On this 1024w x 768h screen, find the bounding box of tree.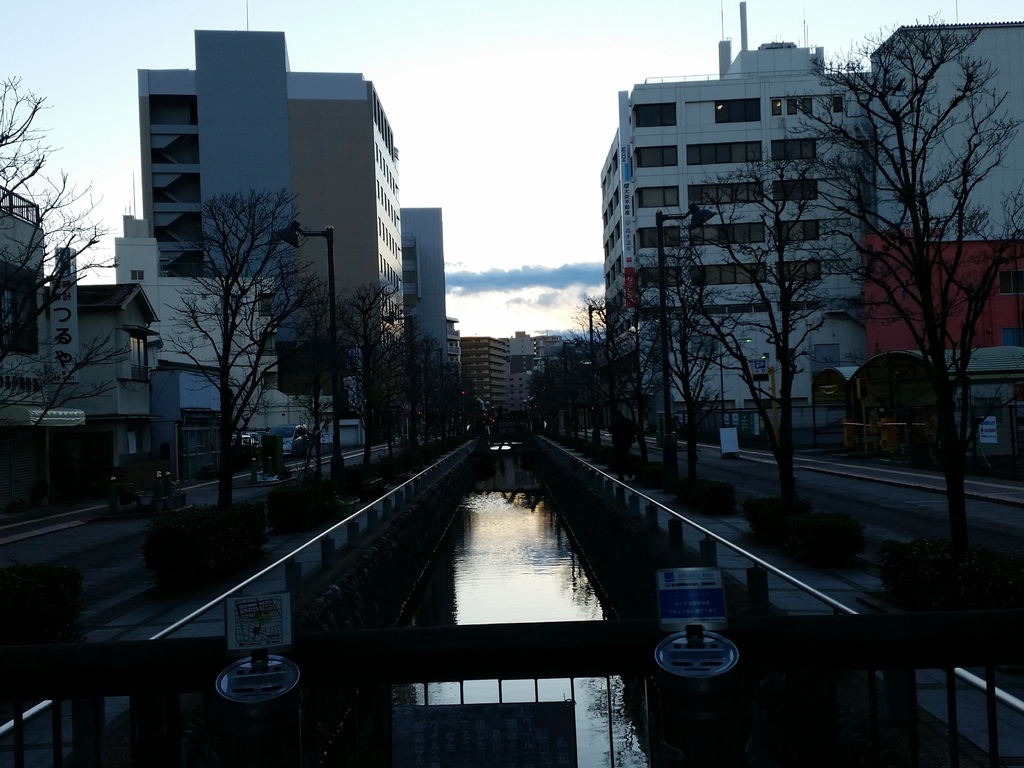
Bounding box: <bbox>819, 6, 1023, 600</bbox>.
